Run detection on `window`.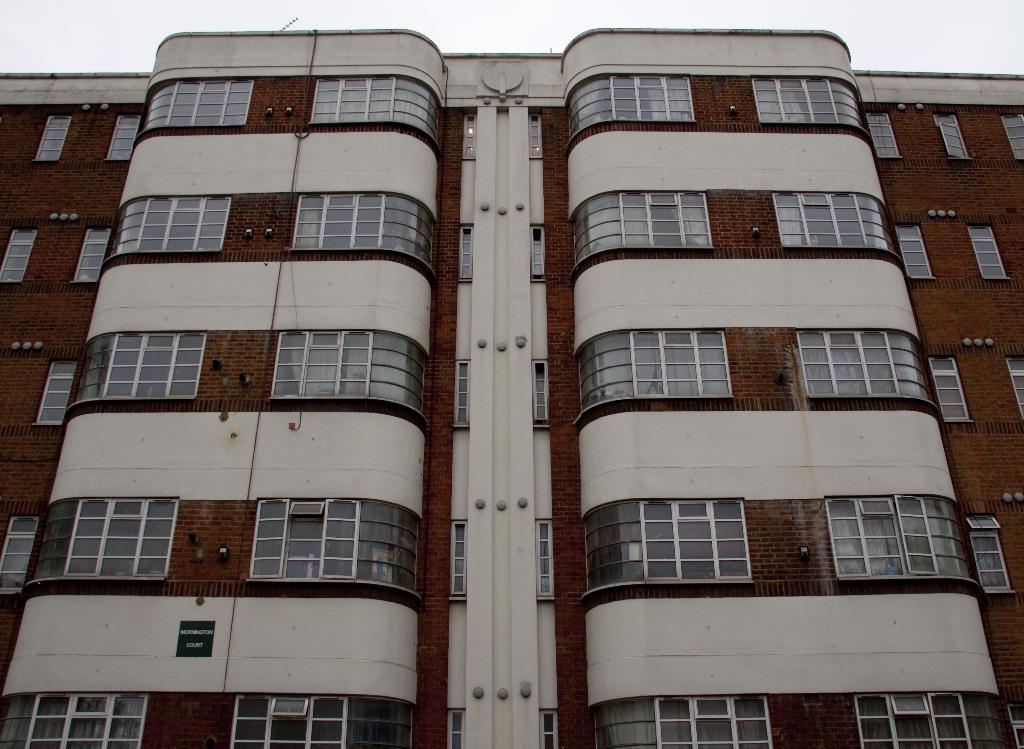
Result: <region>560, 74, 694, 141</region>.
